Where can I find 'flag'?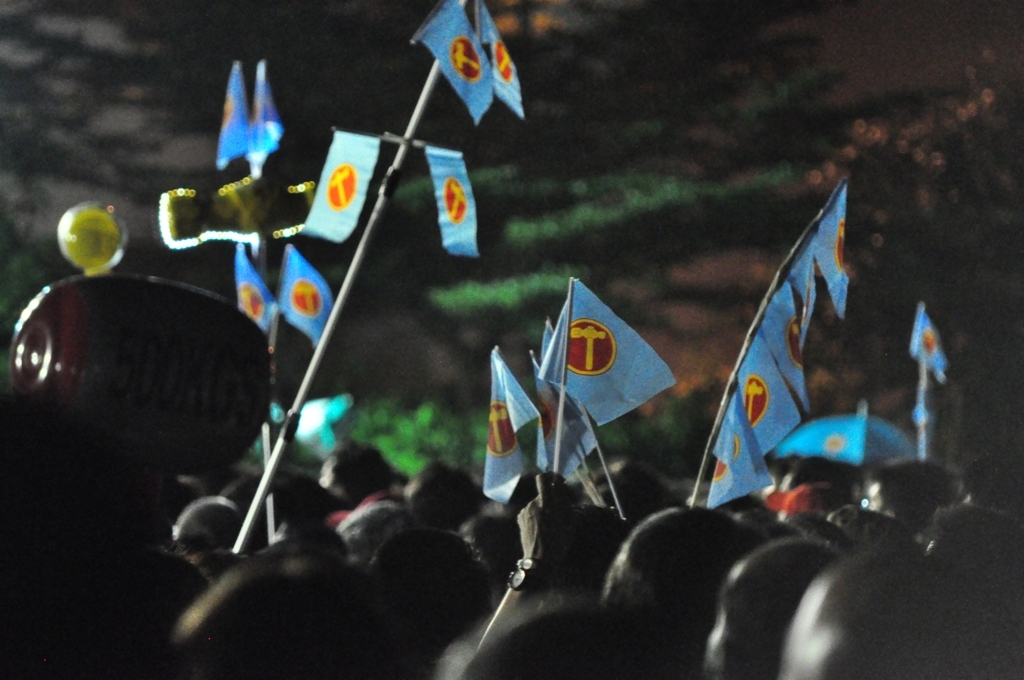
You can find it at rect(245, 61, 283, 179).
